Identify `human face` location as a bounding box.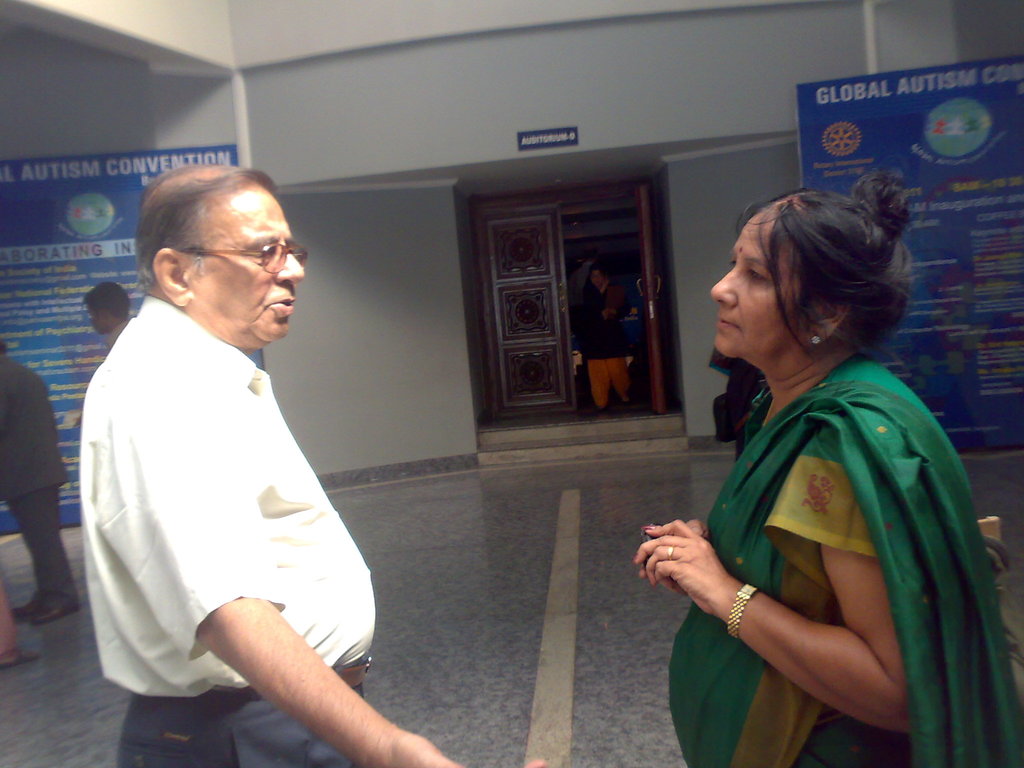
bbox(89, 307, 102, 333).
